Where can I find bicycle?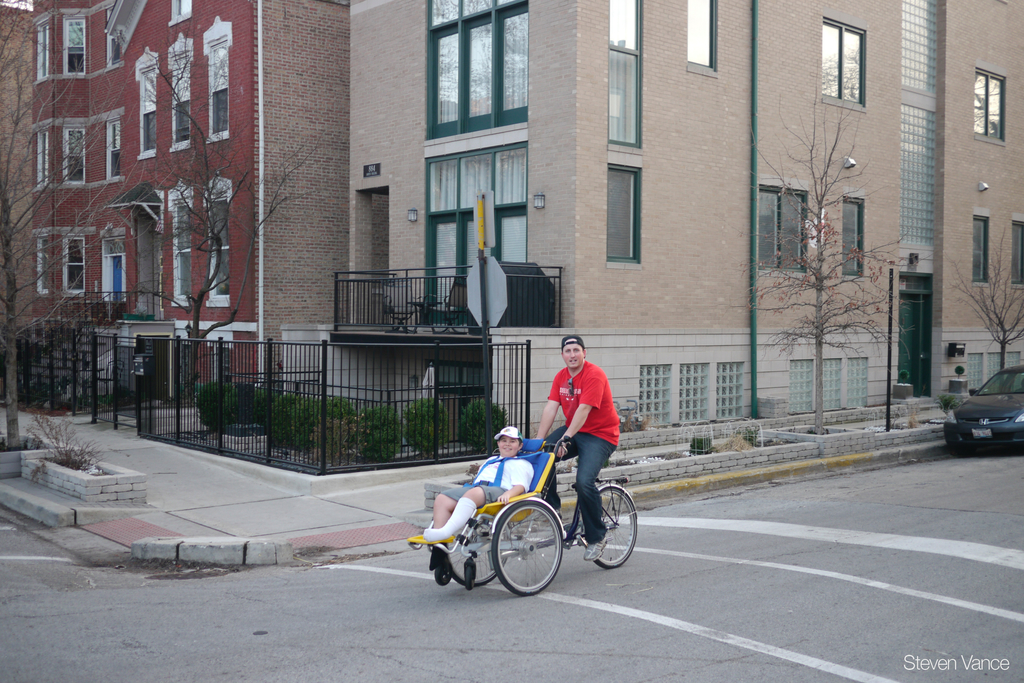
You can find it at rect(481, 415, 658, 612).
